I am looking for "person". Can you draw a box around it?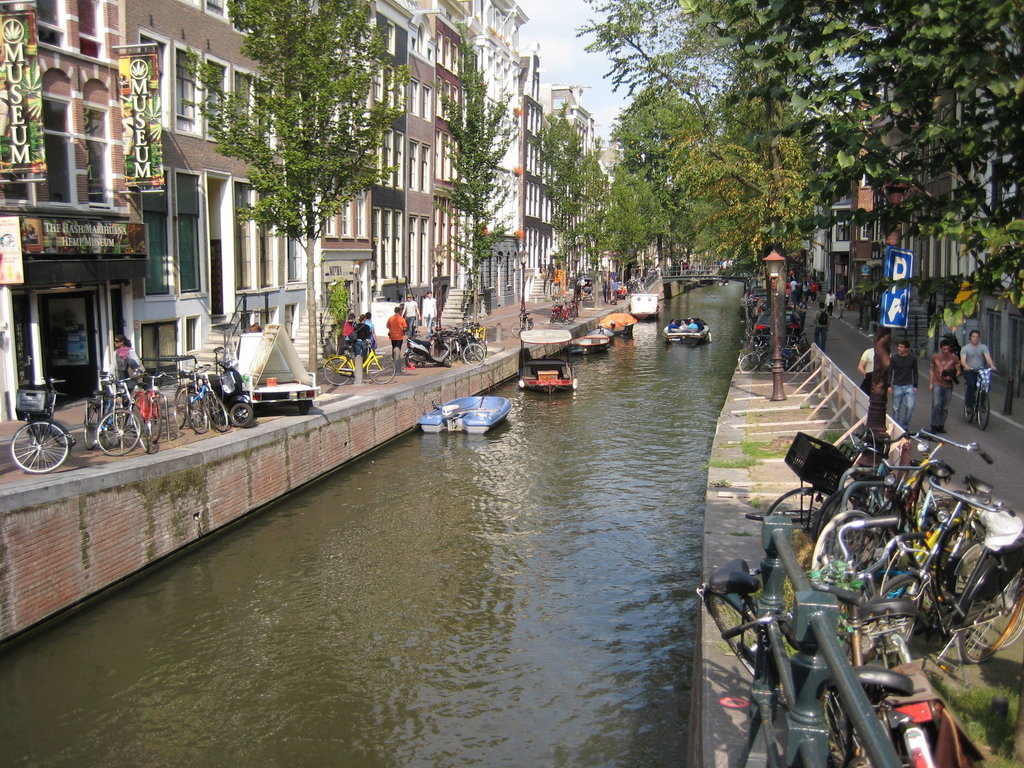
Sure, the bounding box is x1=887 y1=341 x2=918 y2=431.
